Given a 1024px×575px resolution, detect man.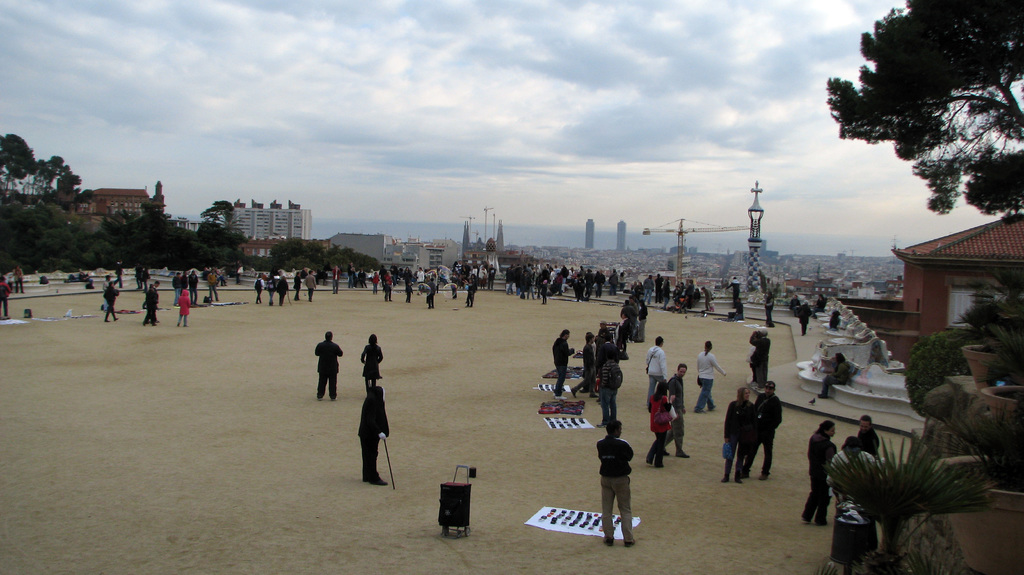
<region>660, 362, 689, 458</region>.
